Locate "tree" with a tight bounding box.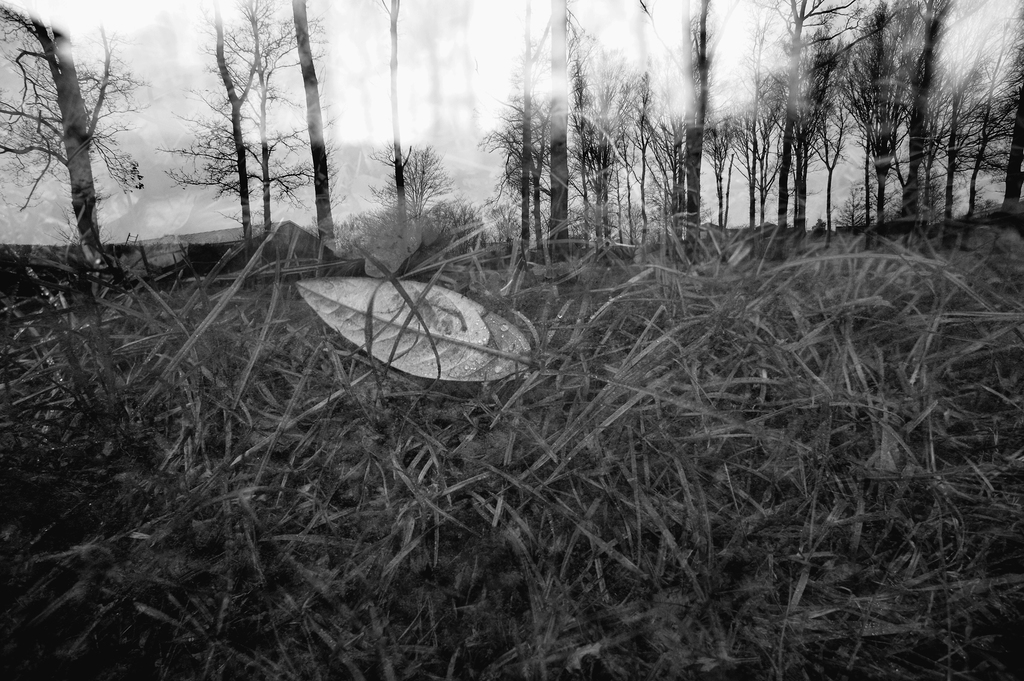
pyautogui.locateOnScreen(214, 0, 262, 271).
